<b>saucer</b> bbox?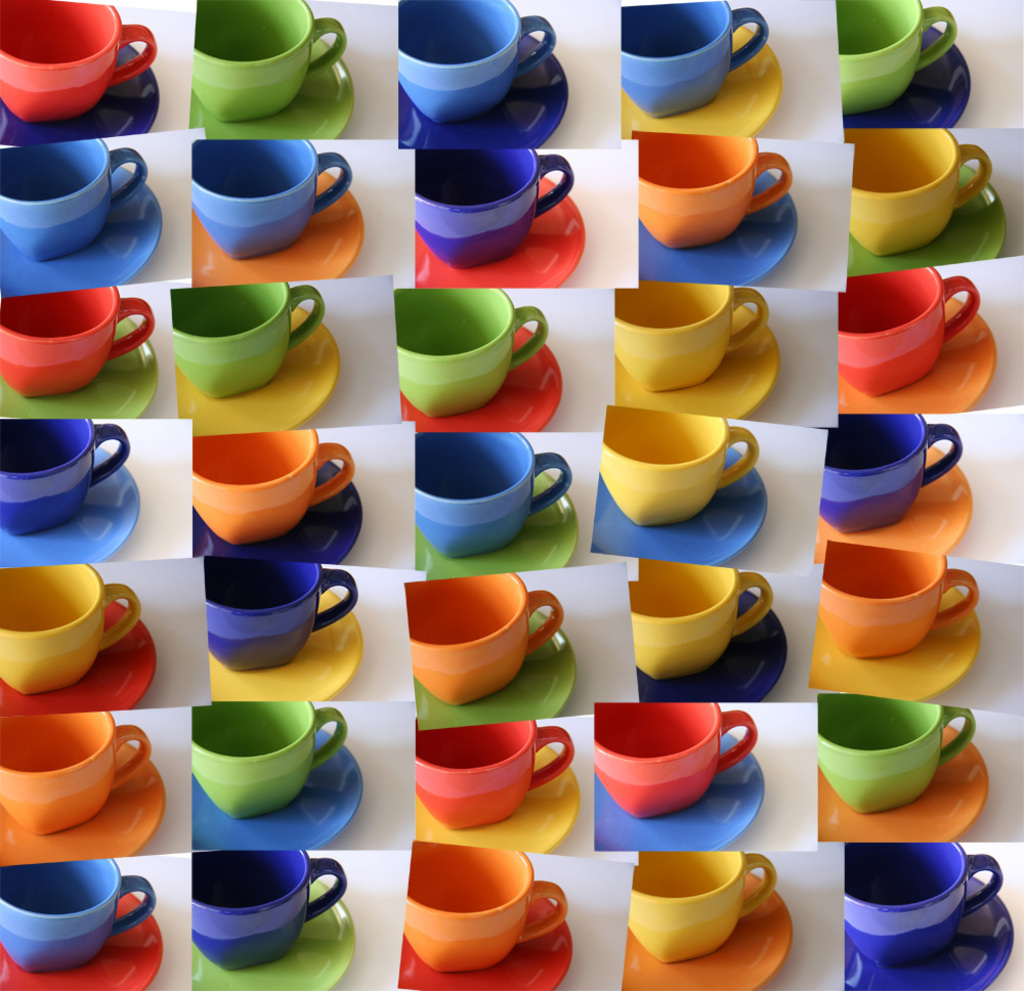
(595, 733, 765, 853)
